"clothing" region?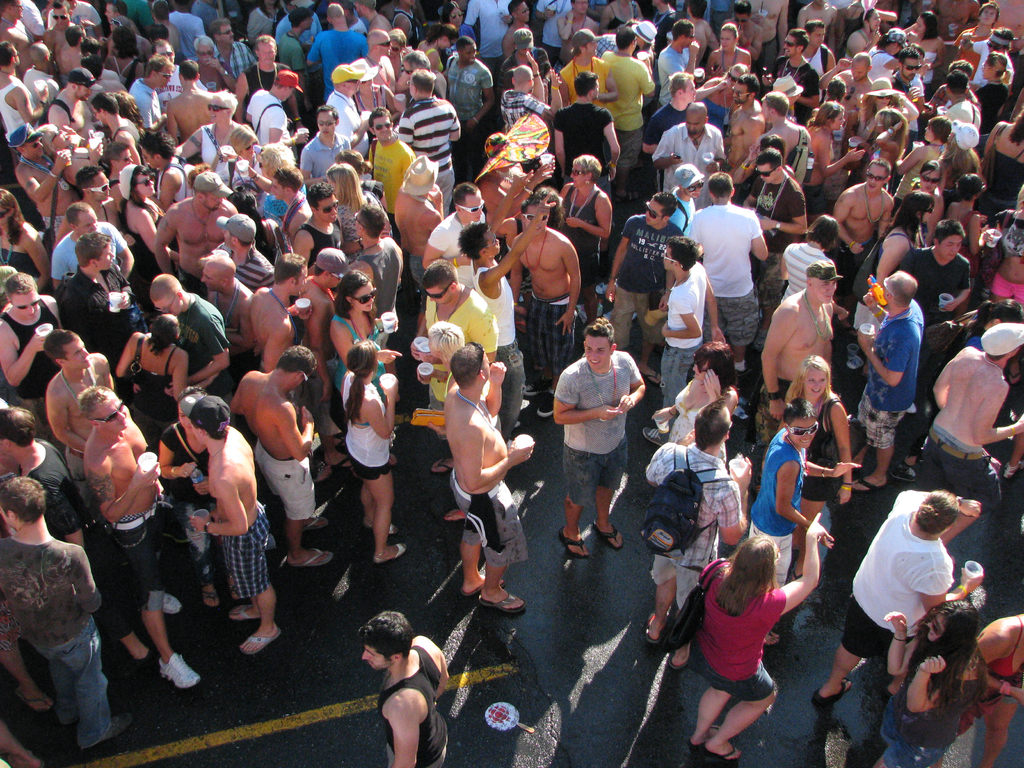
BBox(23, 65, 63, 93)
